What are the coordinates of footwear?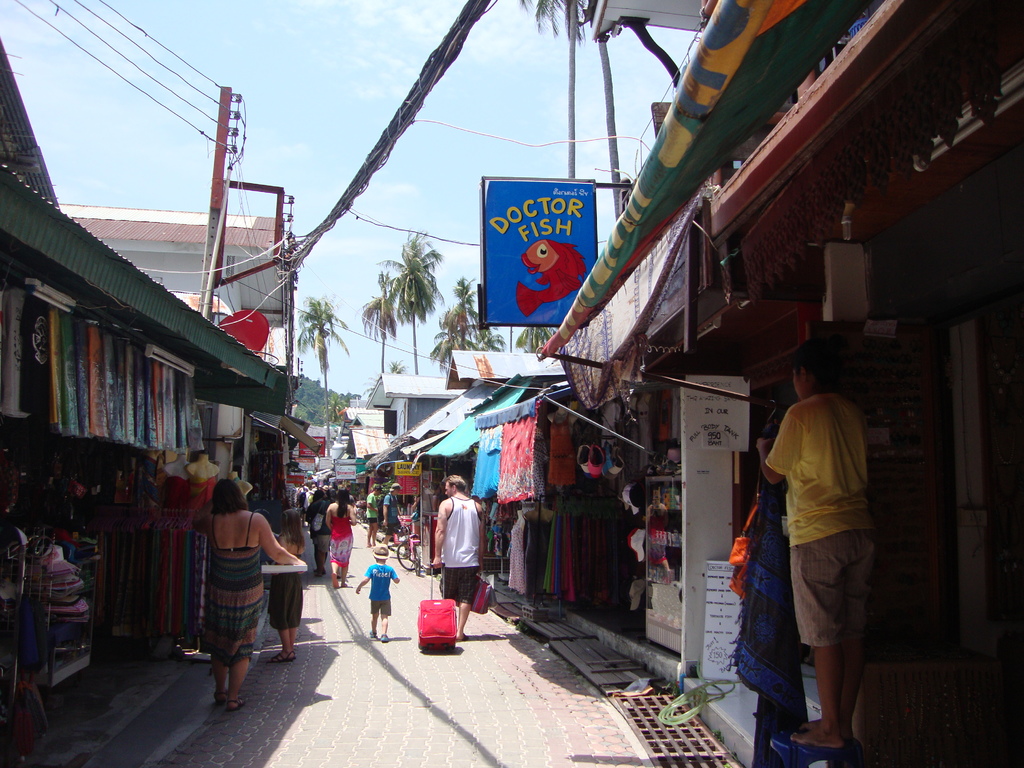
[233,699,248,710].
